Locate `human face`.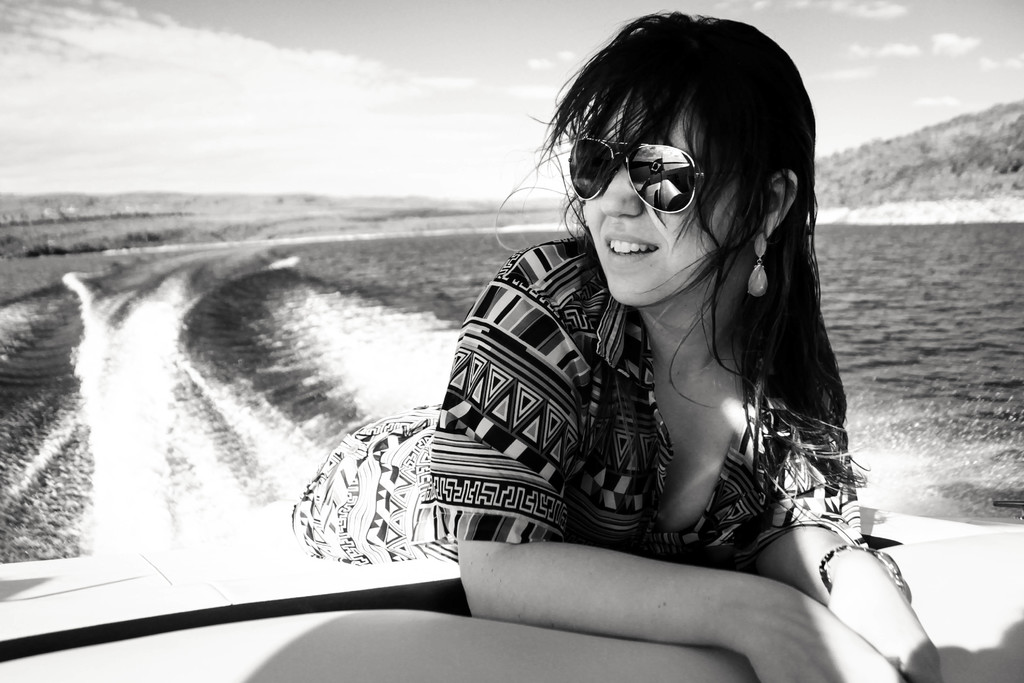
Bounding box: box(579, 92, 751, 306).
